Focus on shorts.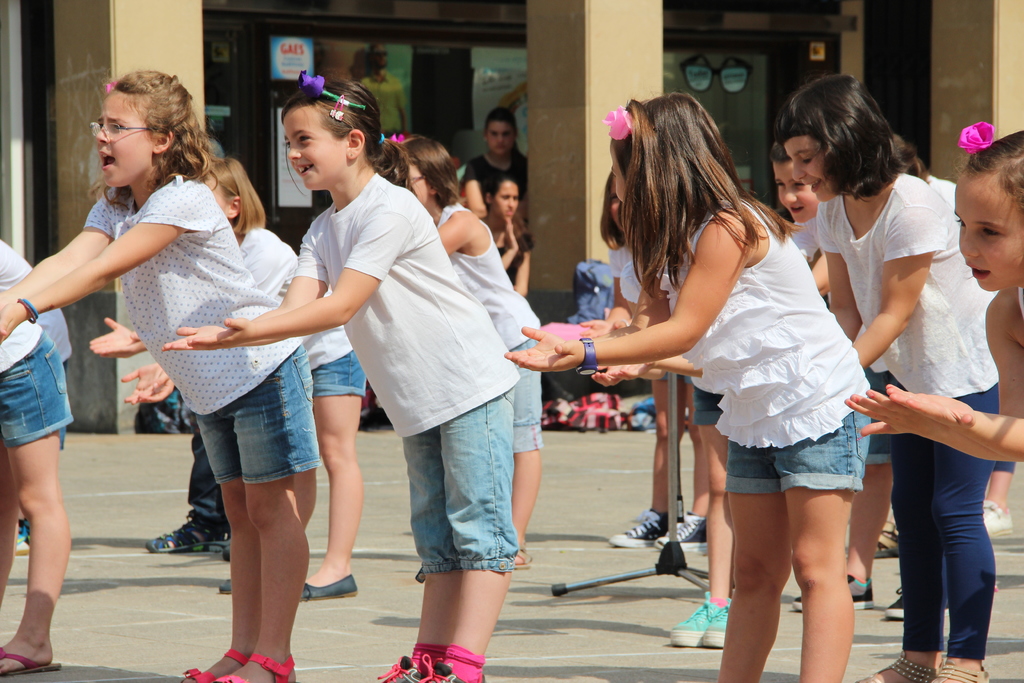
Focused at {"x1": 509, "y1": 336, "x2": 543, "y2": 454}.
